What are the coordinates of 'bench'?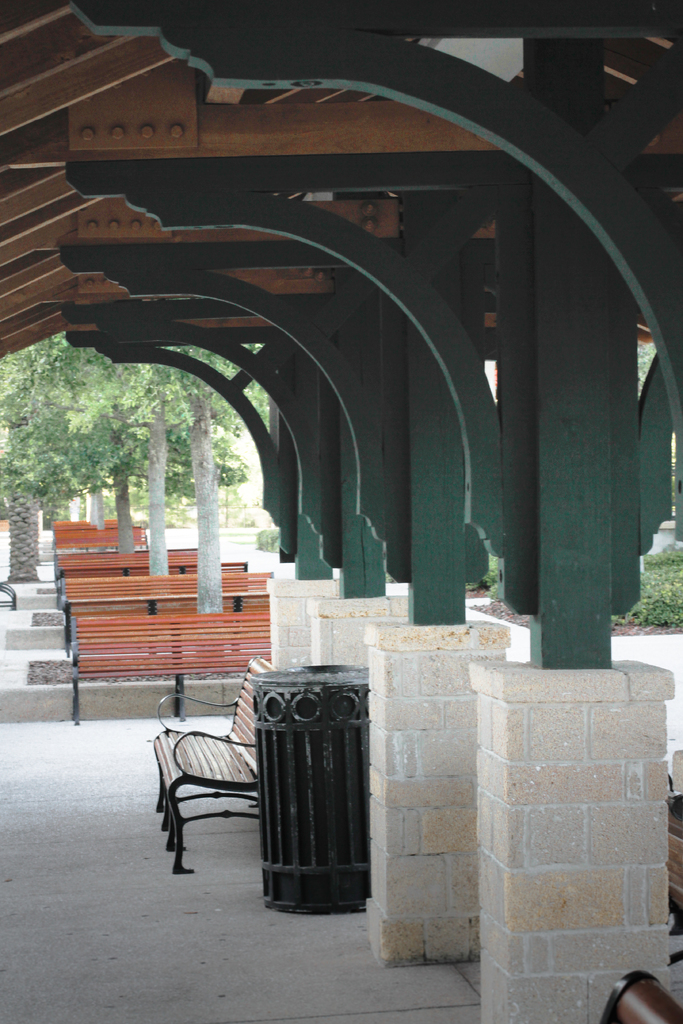
{"x1": 51, "y1": 565, "x2": 252, "y2": 595}.
